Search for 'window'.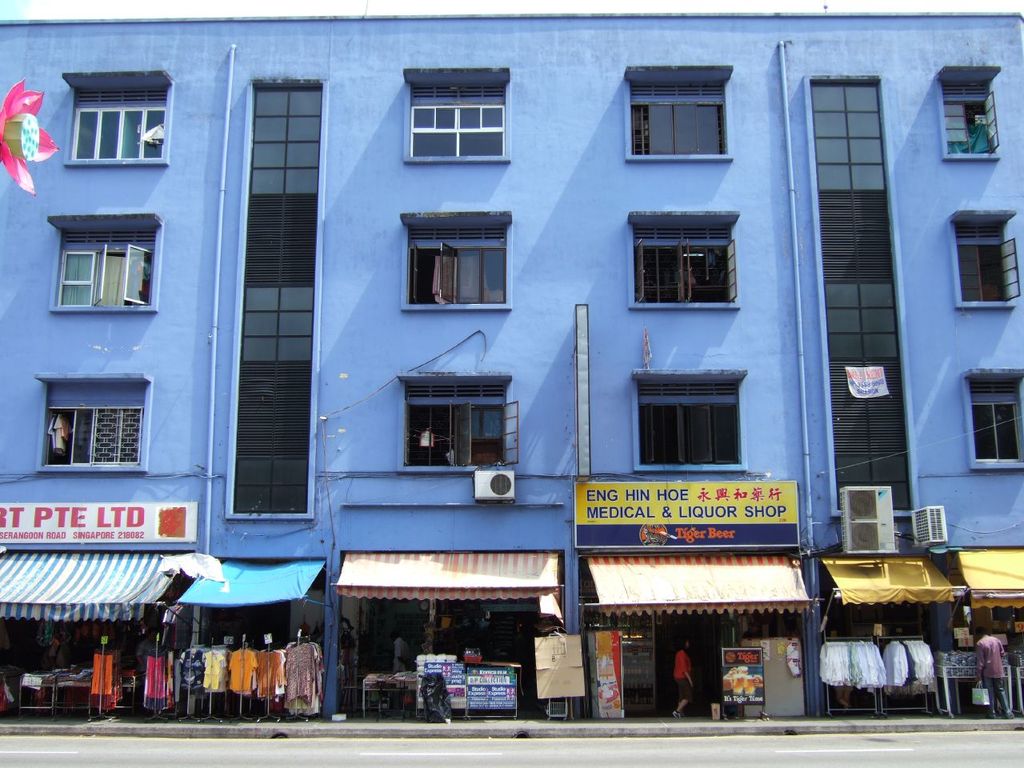
Found at Rect(41, 382, 143, 470).
